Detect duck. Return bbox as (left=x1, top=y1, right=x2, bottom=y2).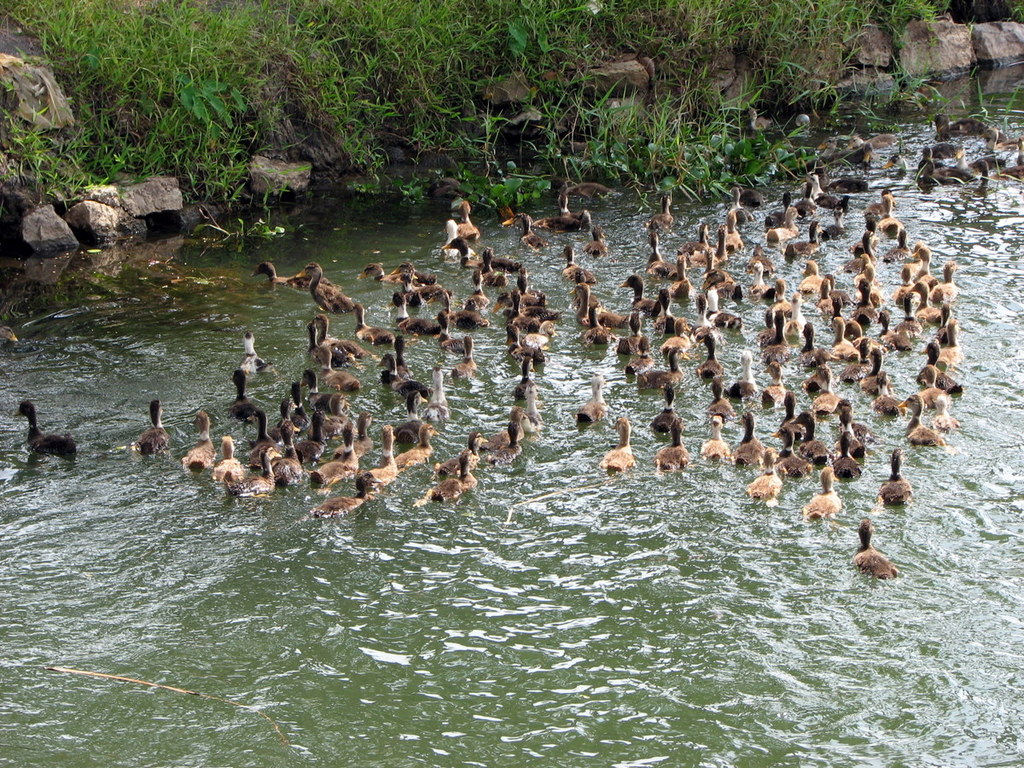
(left=786, top=226, right=826, bottom=269).
